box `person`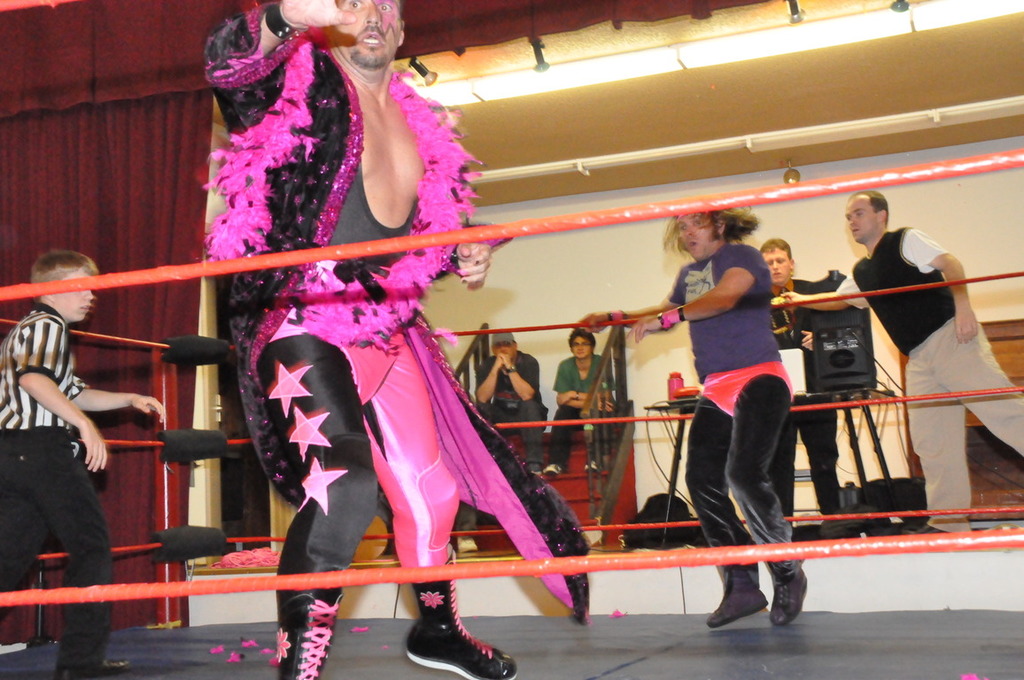
x1=0 y1=248 x2=176 y2=679
